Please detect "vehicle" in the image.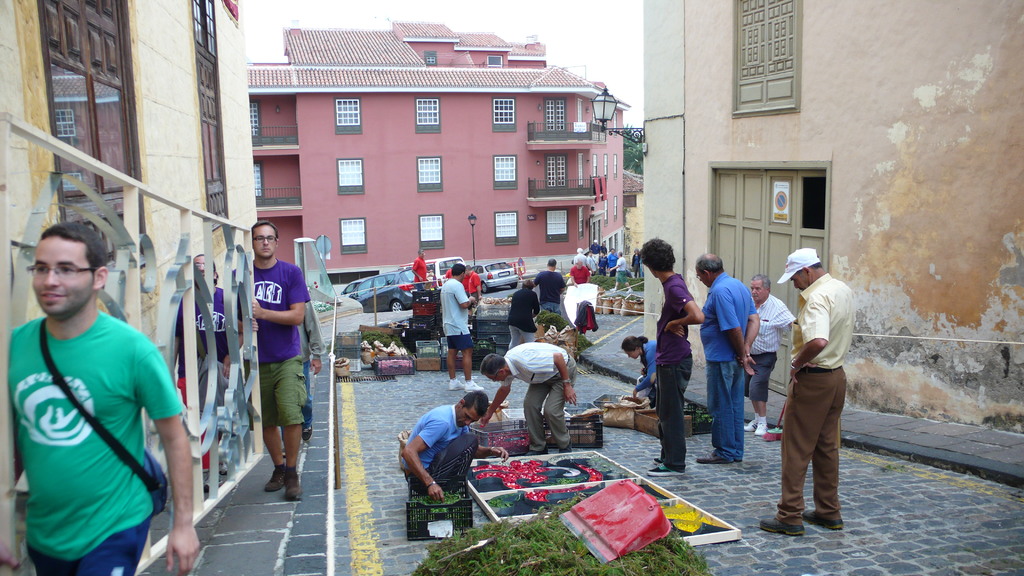
rect(342, 262, 419, 315).
